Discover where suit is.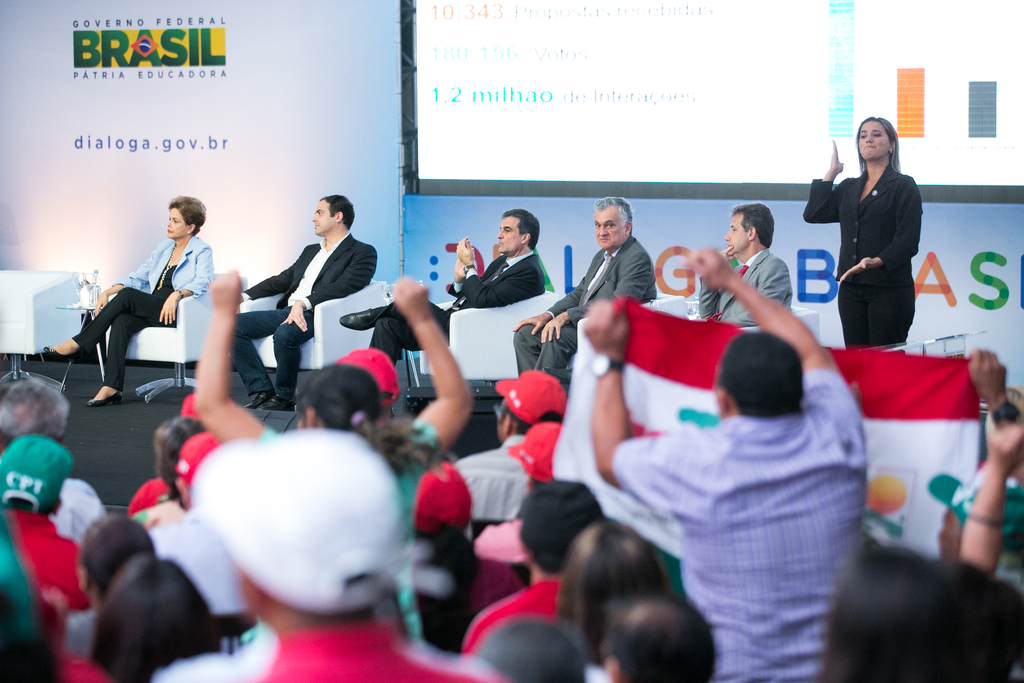
Discovered at x1=700, y1=243, x2=791, y2=325.
